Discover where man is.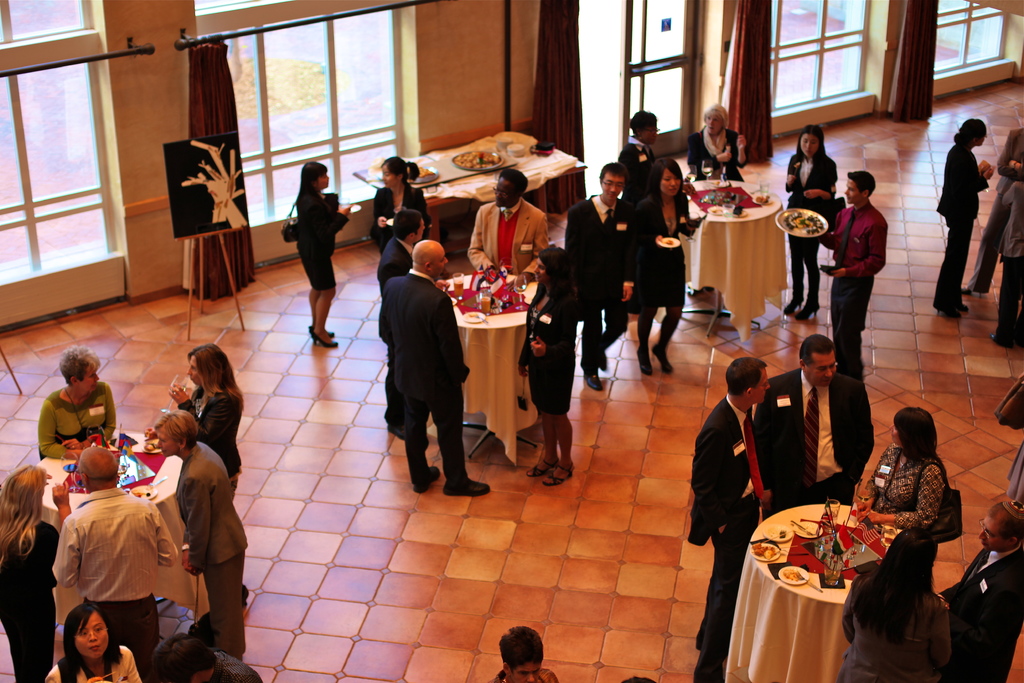
Discovered at box(50, 444, 179, 680).
